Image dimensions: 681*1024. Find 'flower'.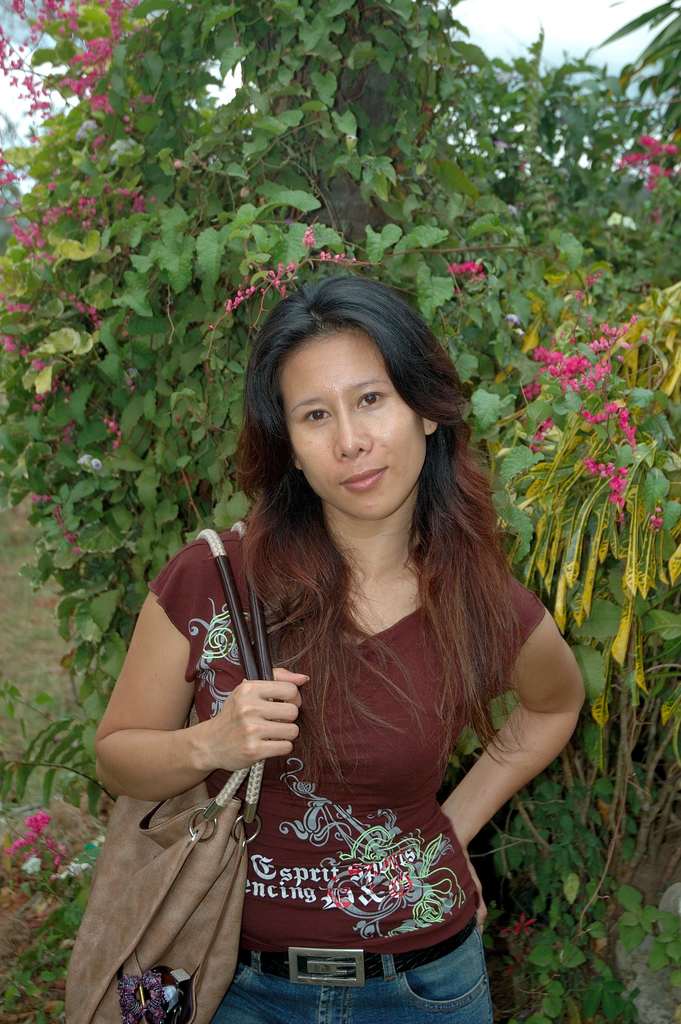
0 1 129 118.
